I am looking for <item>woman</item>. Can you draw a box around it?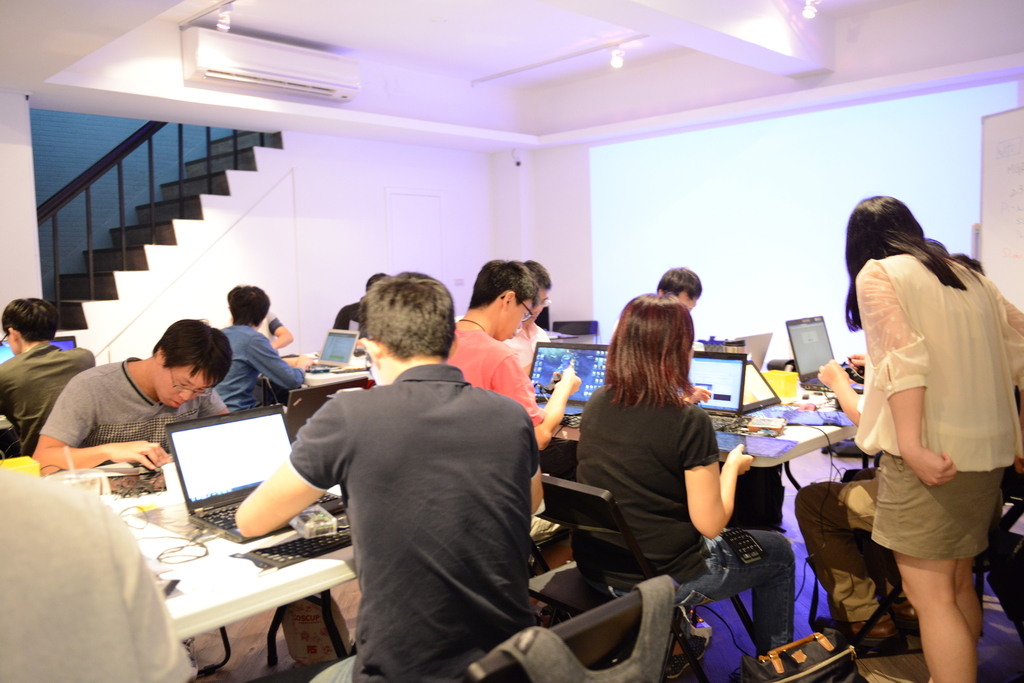
Sure, the bounding box is 580, 283, 759, 670.
